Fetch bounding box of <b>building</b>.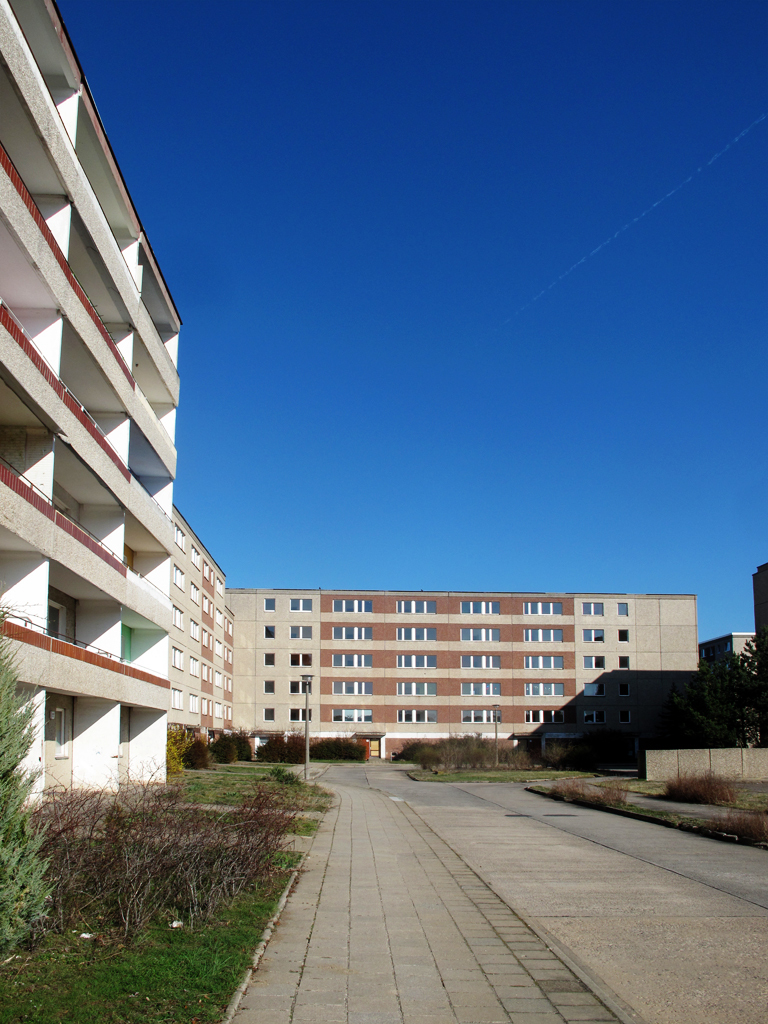
Bbox: bbox(224, 582, 697, 756).
